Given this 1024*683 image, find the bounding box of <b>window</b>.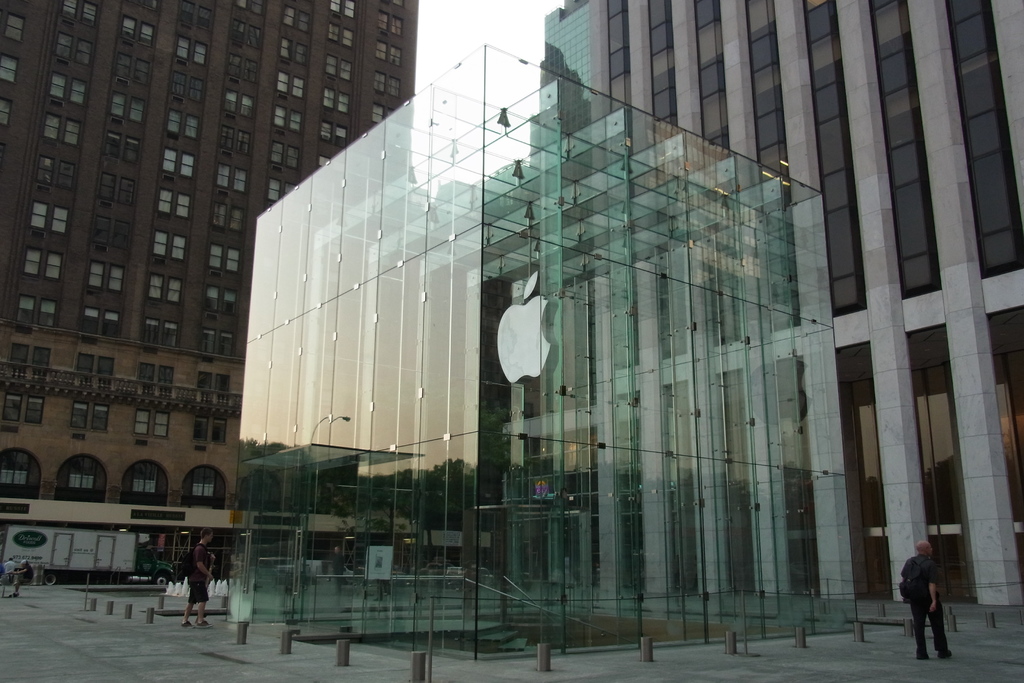
[x1=298, y1=39, x2=314, y2=65].
